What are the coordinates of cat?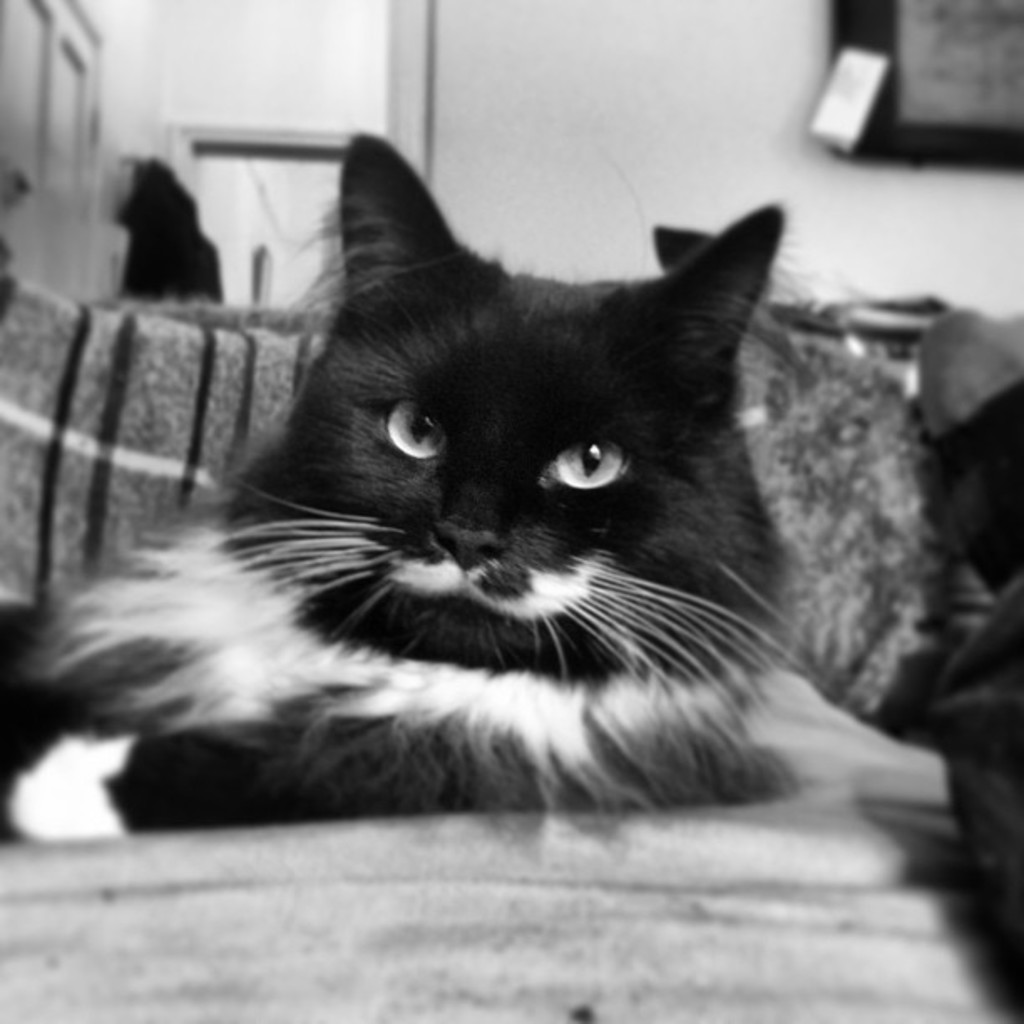
[x1=0, y1=125, x2=827, y2=850].
